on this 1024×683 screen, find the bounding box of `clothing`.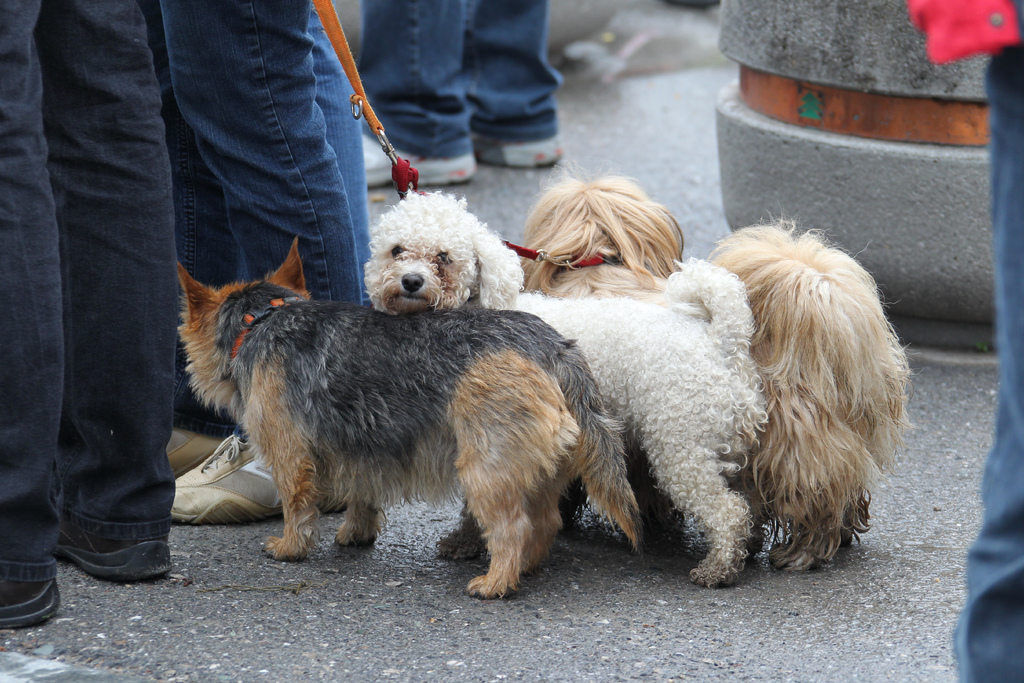
Bounding box: select_region(357, 0, 572, 171).
